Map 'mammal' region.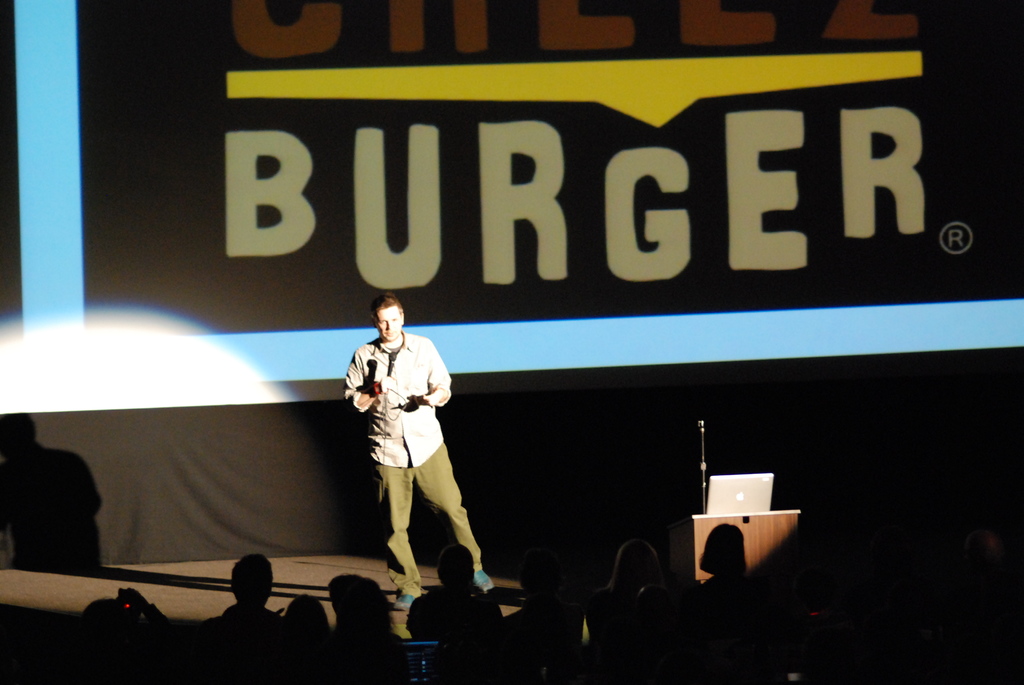
Mapped to 346,315,483,611.
